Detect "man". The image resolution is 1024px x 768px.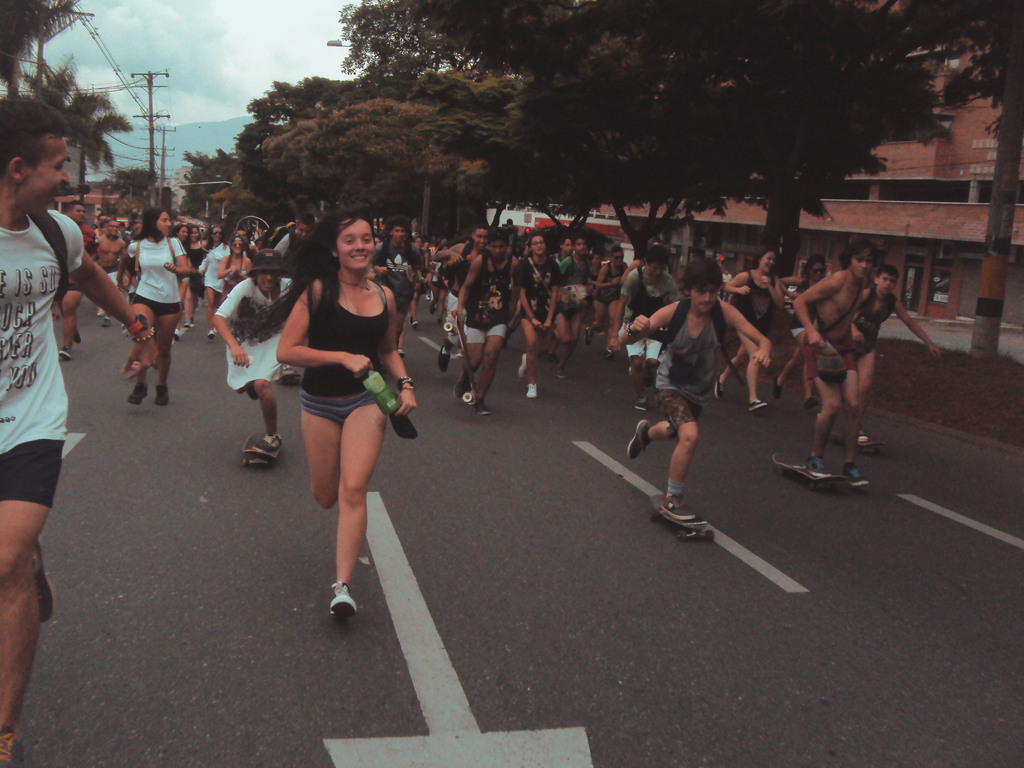
bbox=[97, 225, 128, 326].
